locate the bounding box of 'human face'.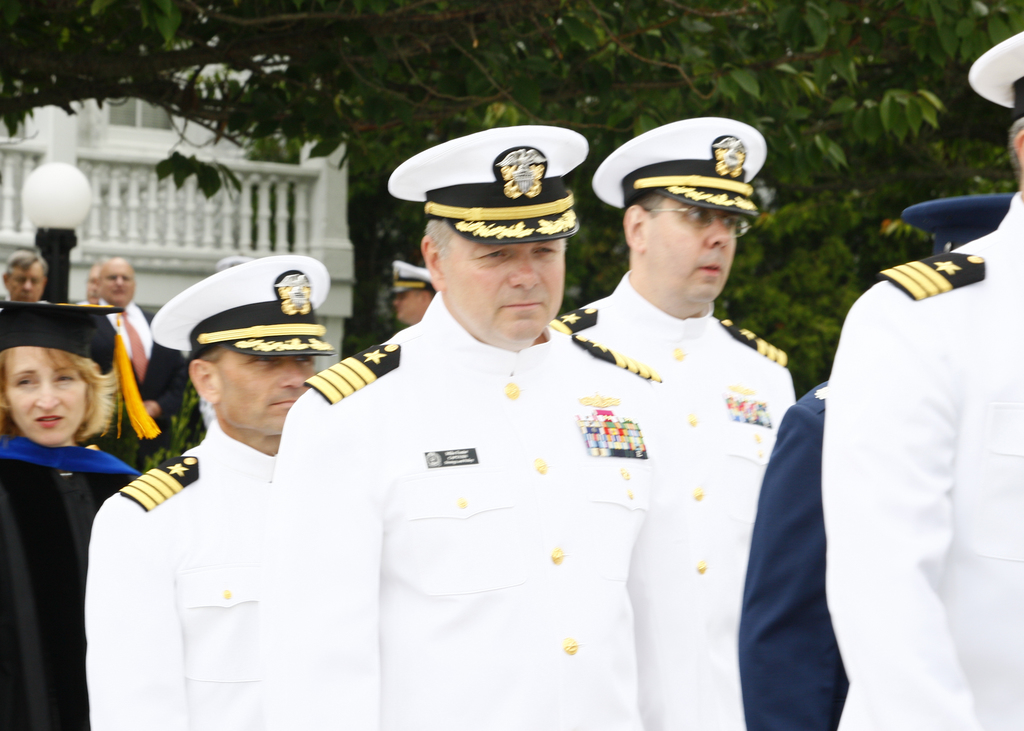
Bounding box: 215/347/317/435.
